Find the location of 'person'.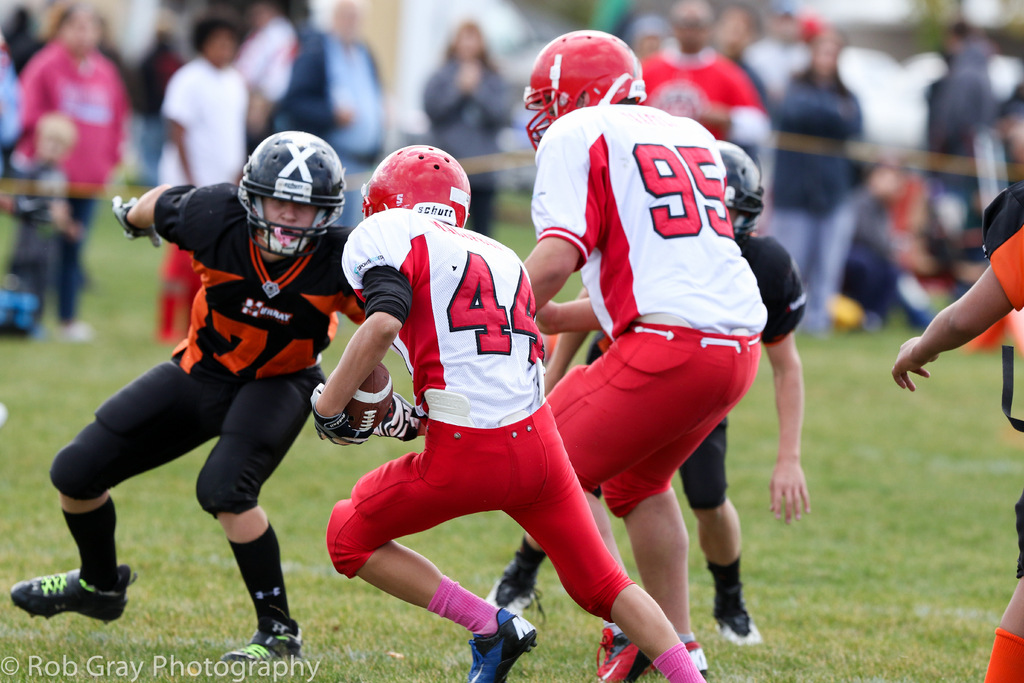
Location: 485,140,806,648.
